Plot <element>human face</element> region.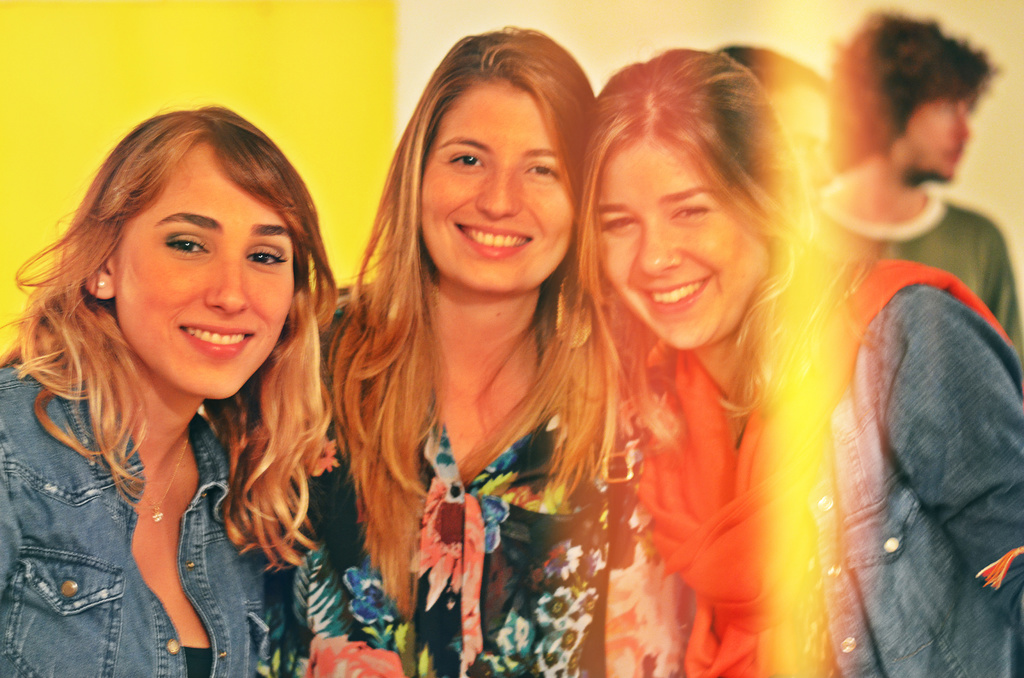
Plotted at (894,94,970,182).
